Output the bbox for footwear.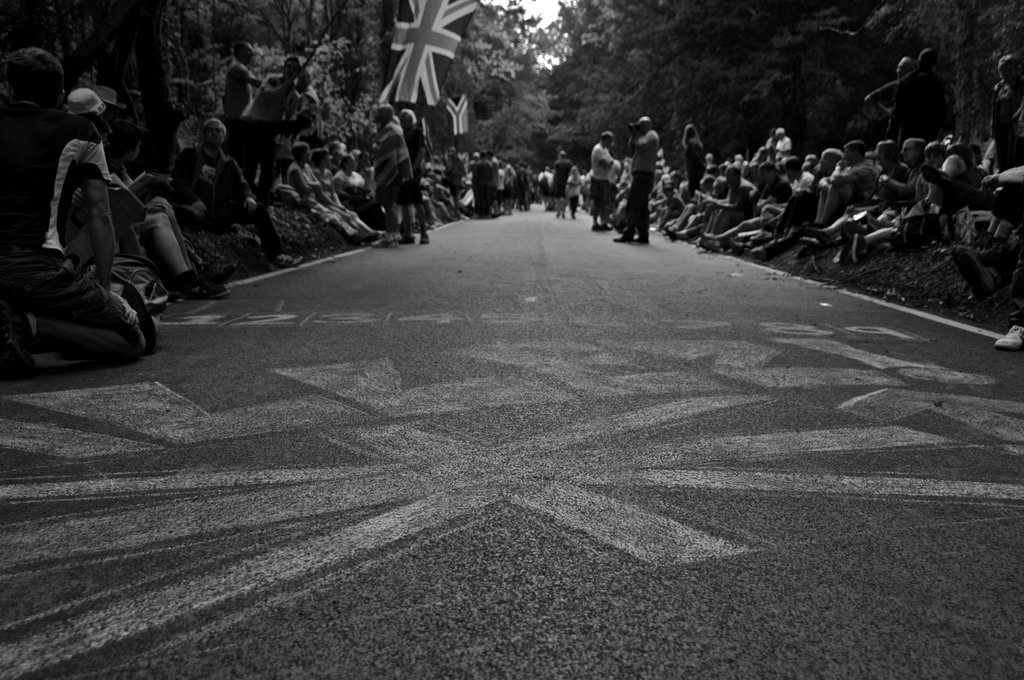
(455, 212, 470, 222).
